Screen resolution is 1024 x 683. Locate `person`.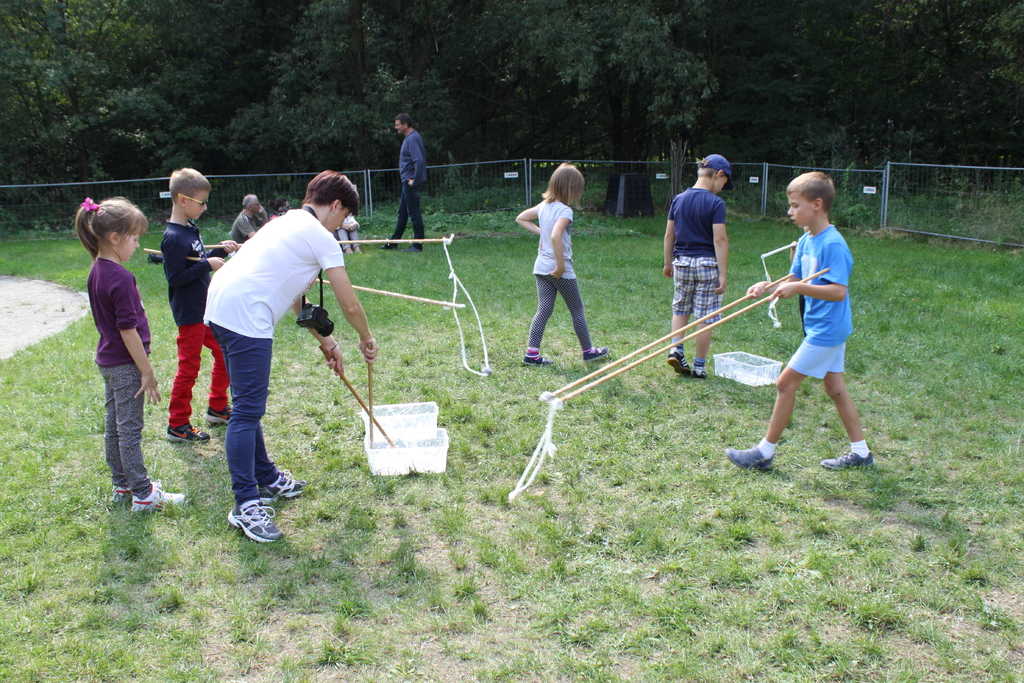
{"x1": 339, "y1": 213, "x2": 364, "y2": 255}.
